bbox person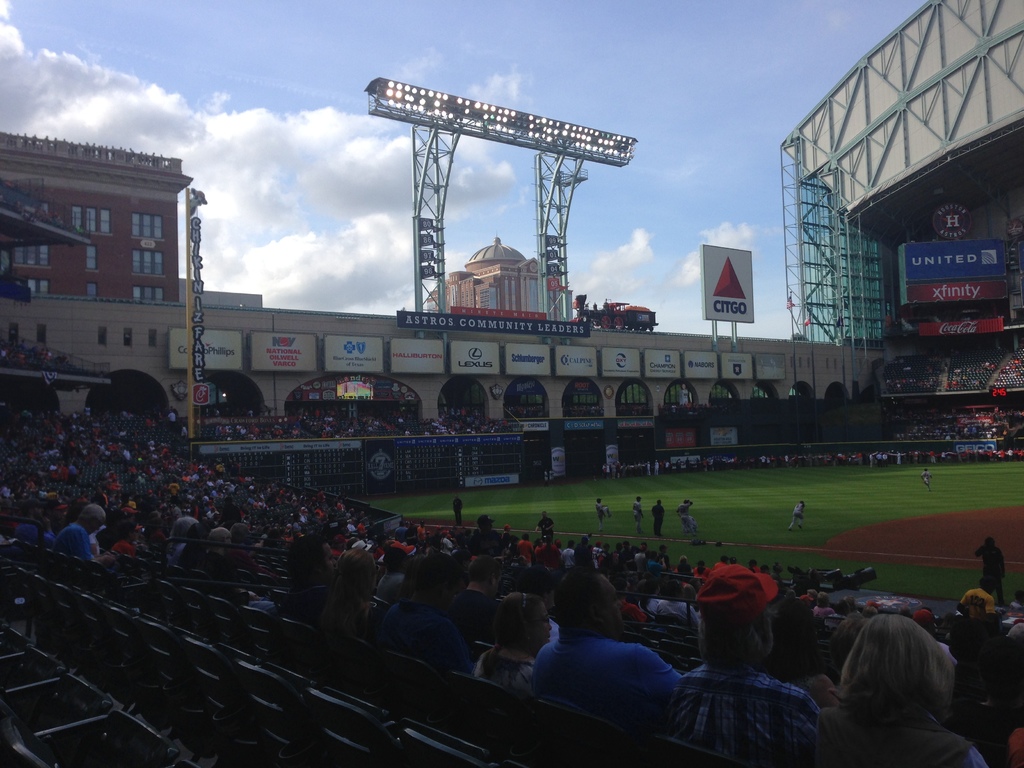
561/542/573/562
